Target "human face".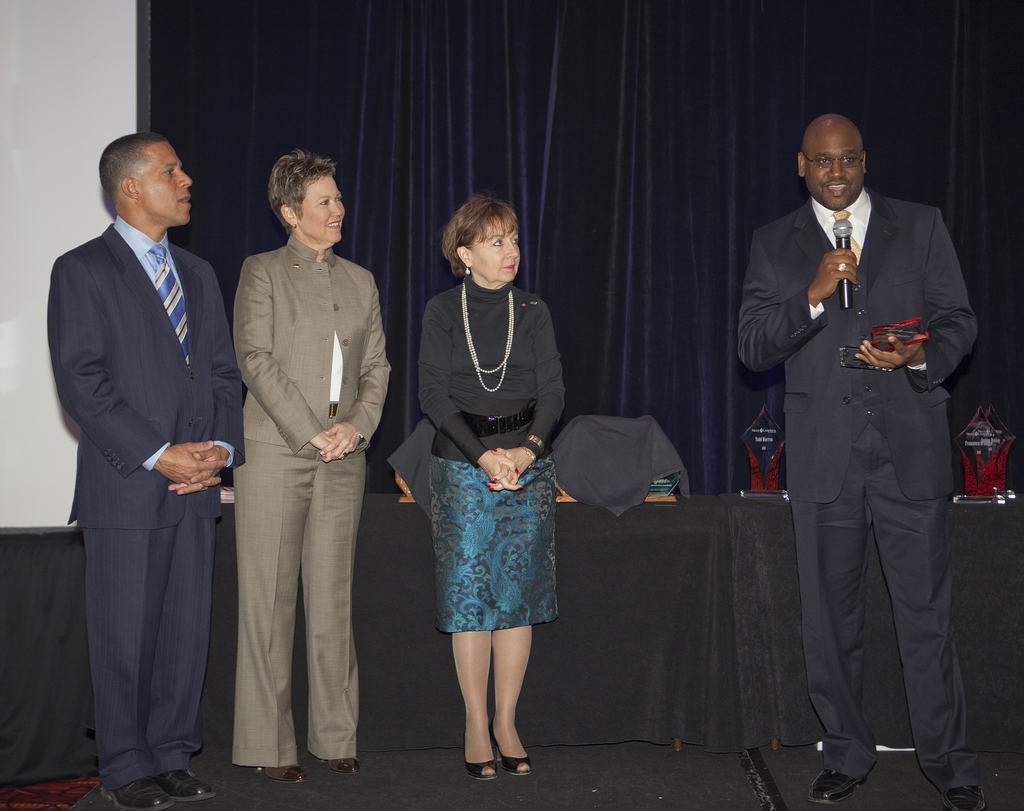
Target region: bbox=[802, 124, 865, 212].
